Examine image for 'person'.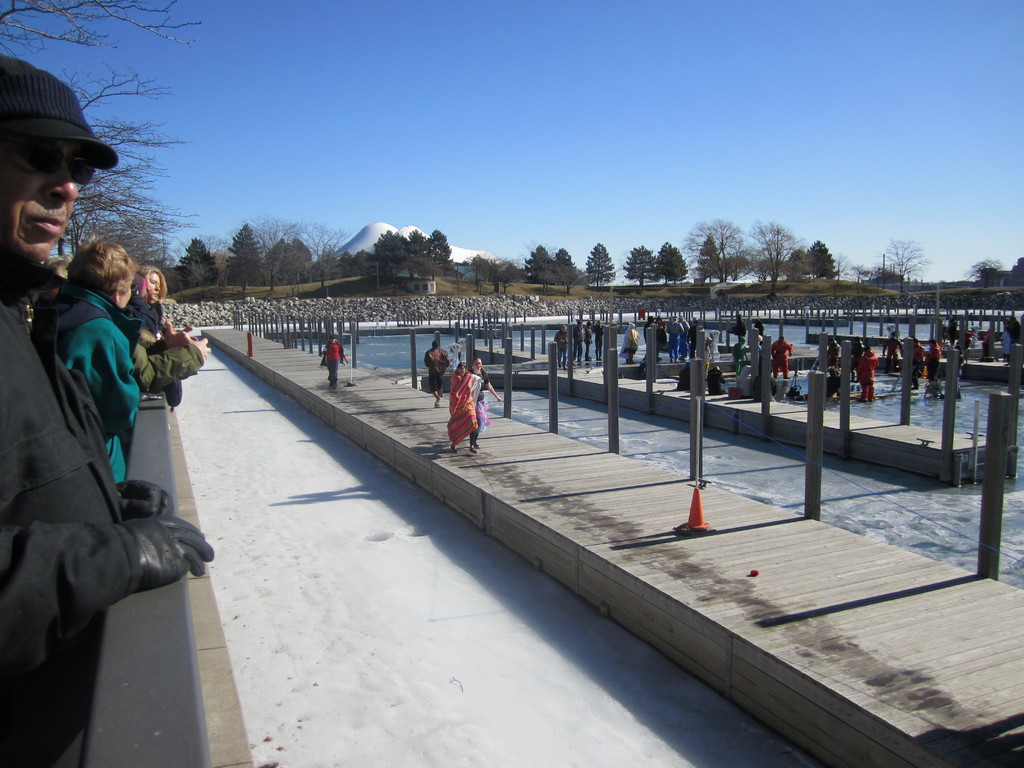
Examination result: select_region(911, 336, 925, 384).
